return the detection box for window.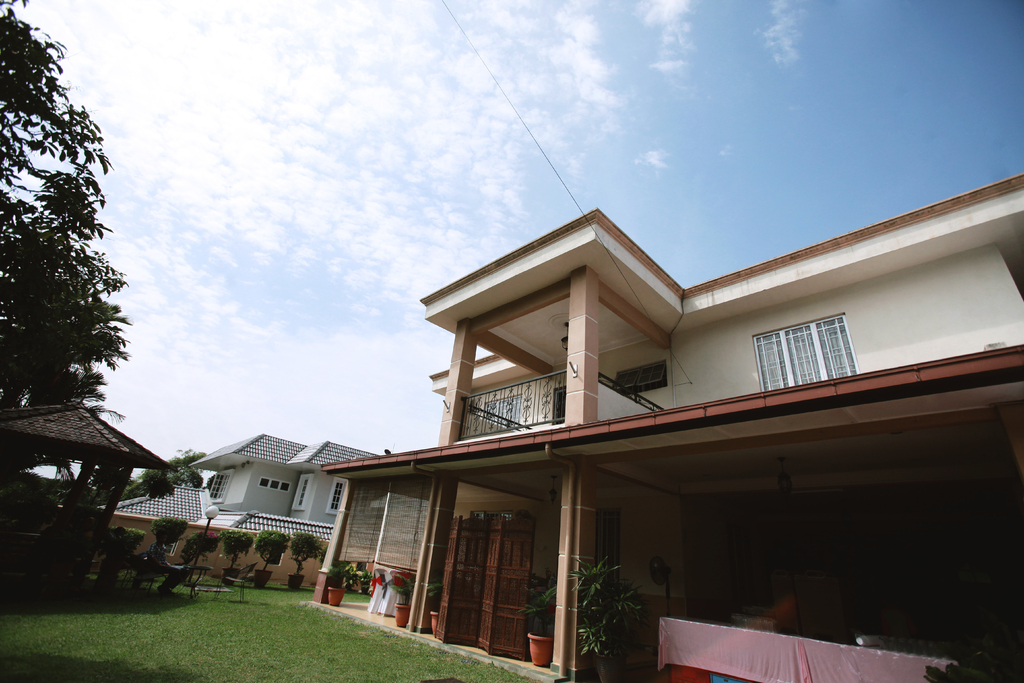
select_region(770, 315, 870, 394).
